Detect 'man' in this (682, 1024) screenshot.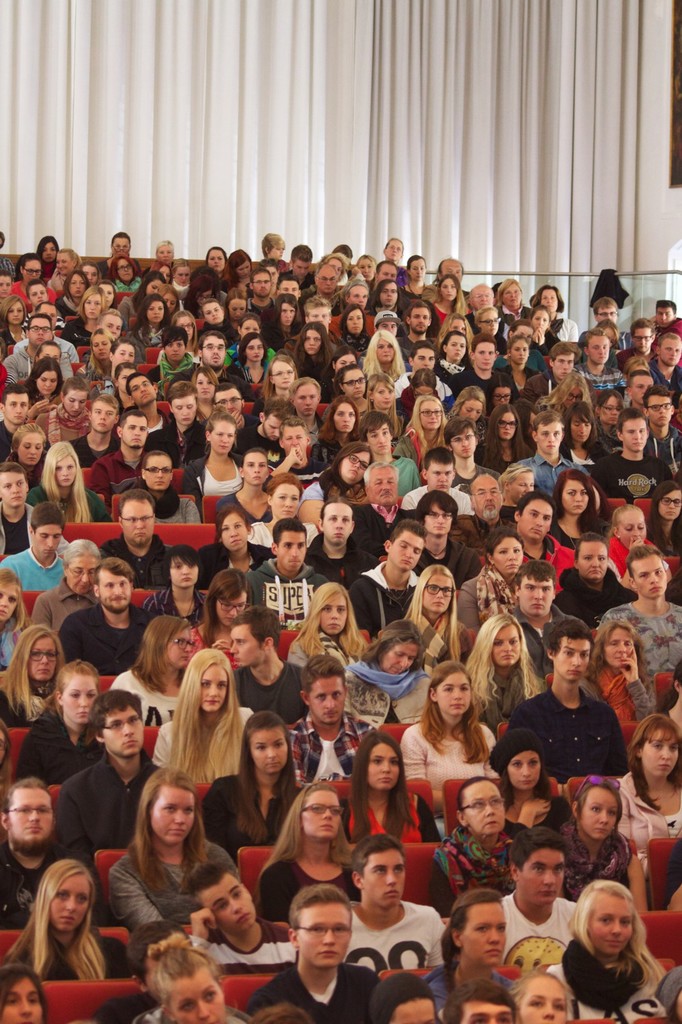
Detection: (653,300,681,330).
